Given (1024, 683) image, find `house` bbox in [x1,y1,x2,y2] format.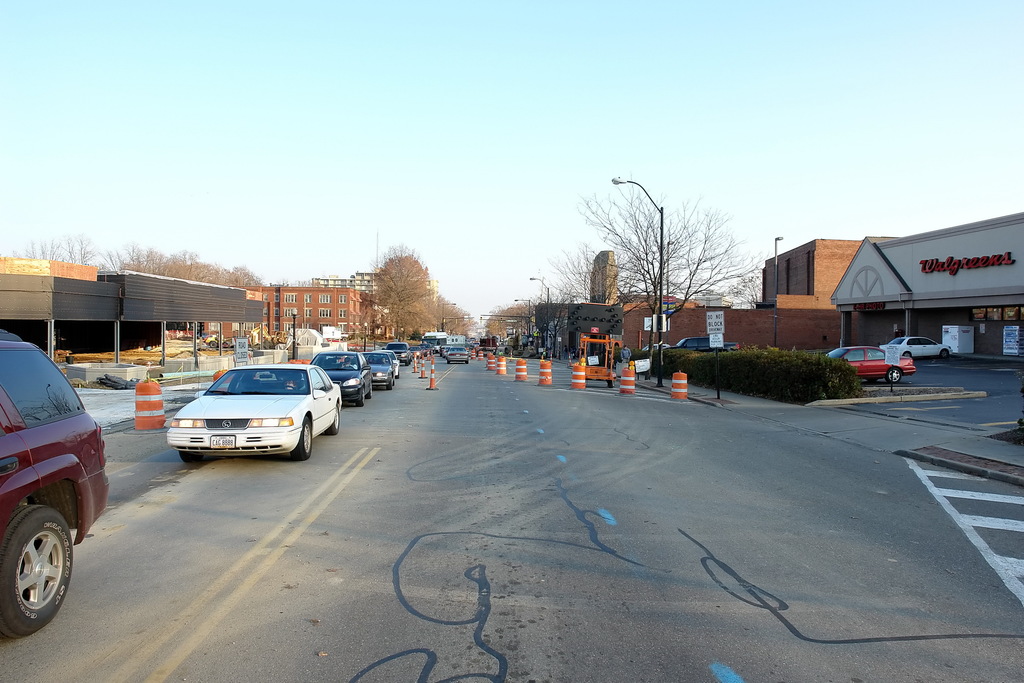
[833,240,1020,357].
